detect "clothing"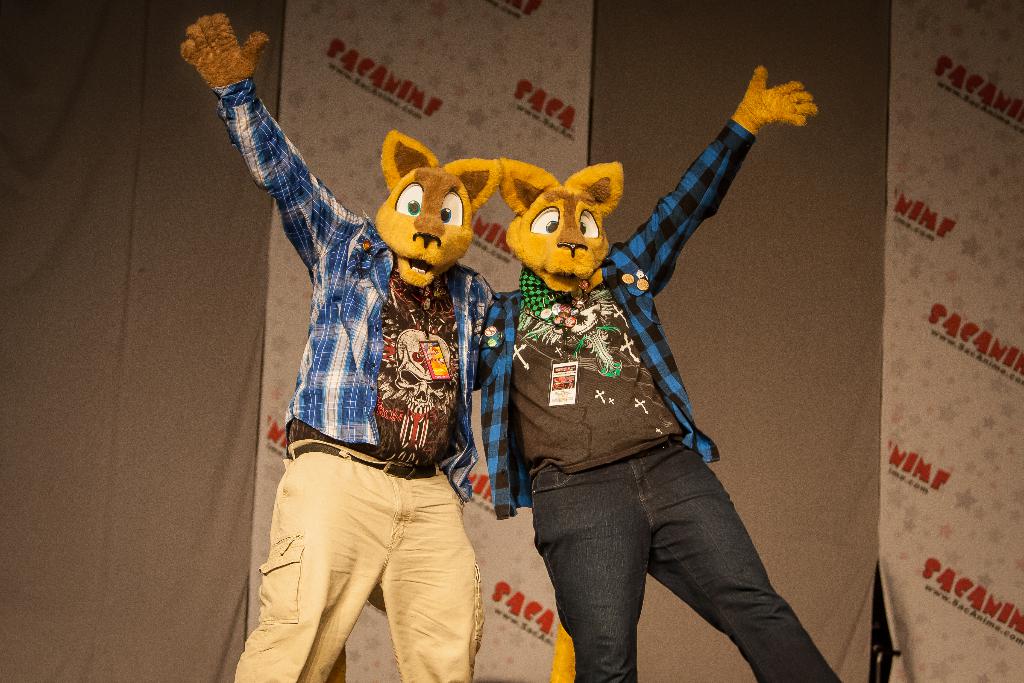
<region>207, 72, 491, 682</region>
